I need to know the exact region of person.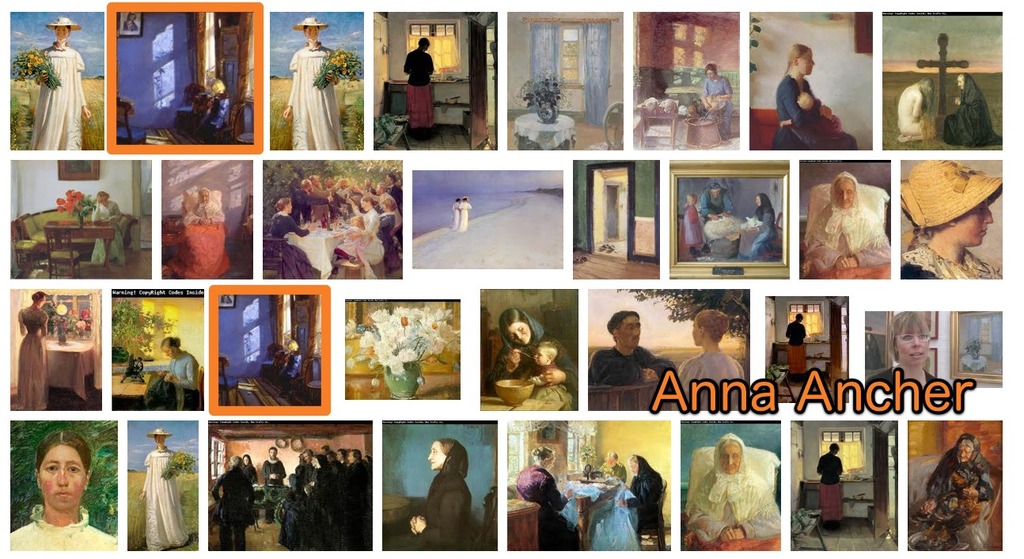
Region: [left=816, top=447, right=844, bottom=527].
